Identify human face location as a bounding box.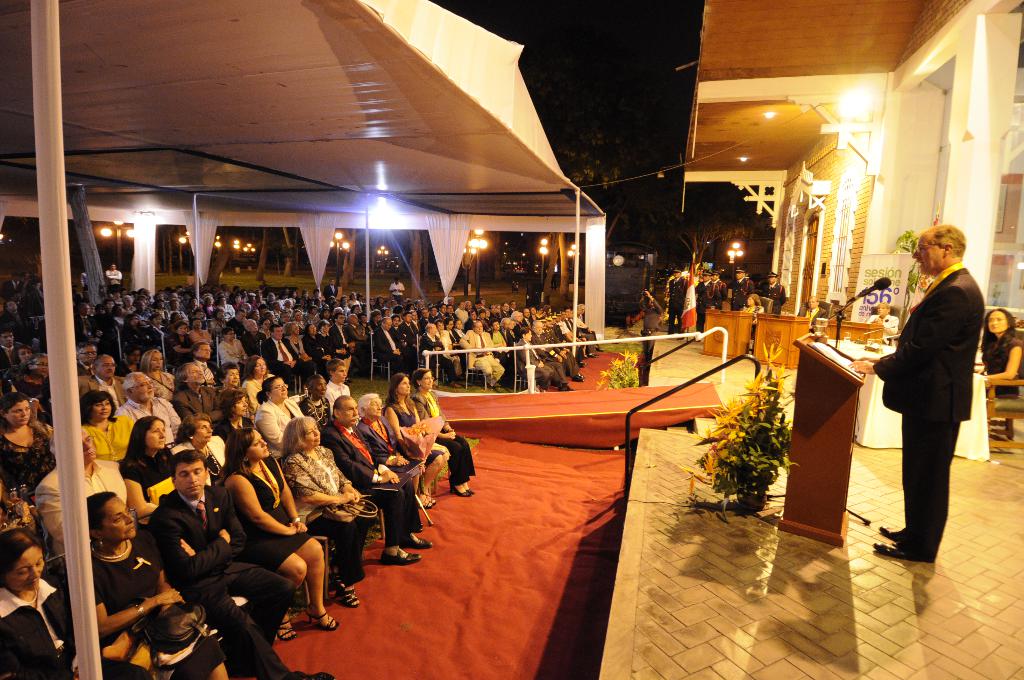
445:320:453:330.
